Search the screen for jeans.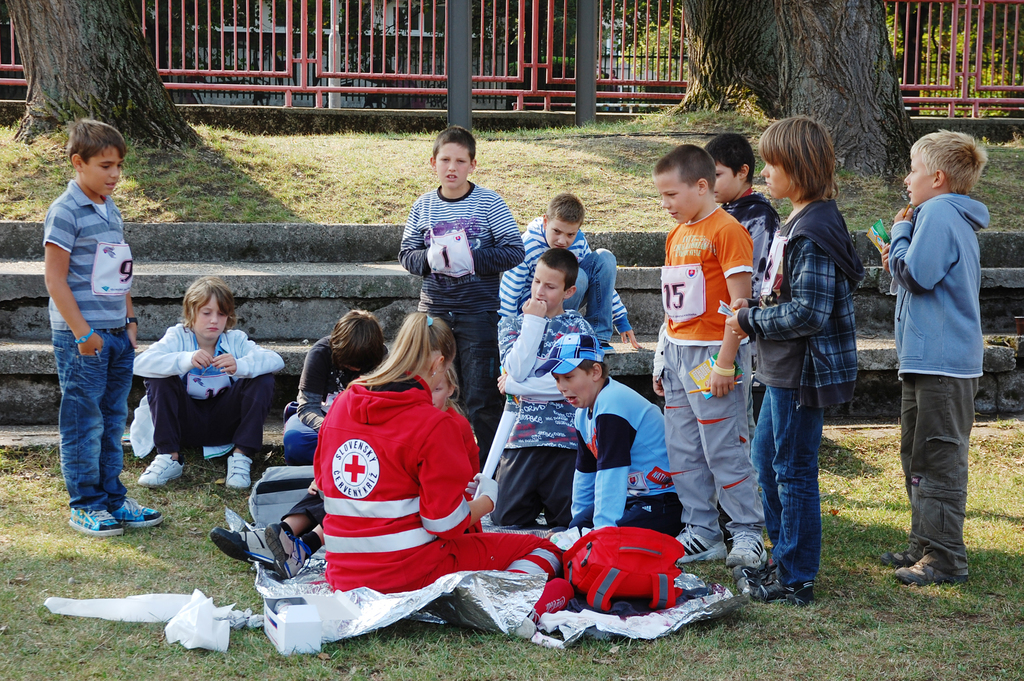
Found at 564 246 616 340.
